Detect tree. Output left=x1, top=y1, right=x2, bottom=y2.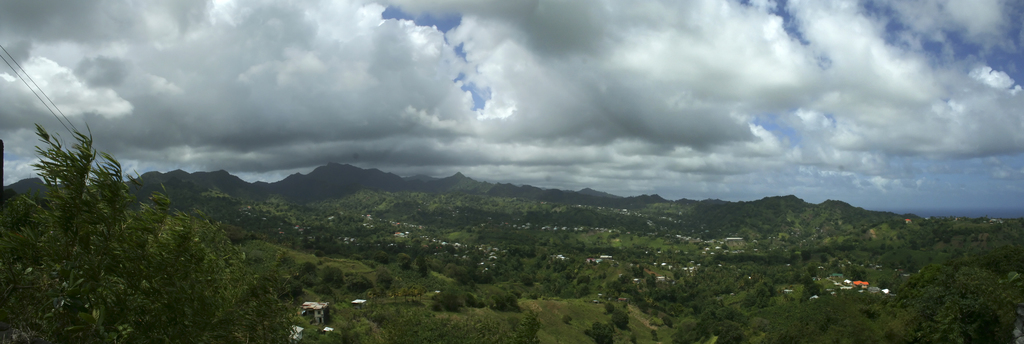
left=0, top=133, right=302, bottom=343.
